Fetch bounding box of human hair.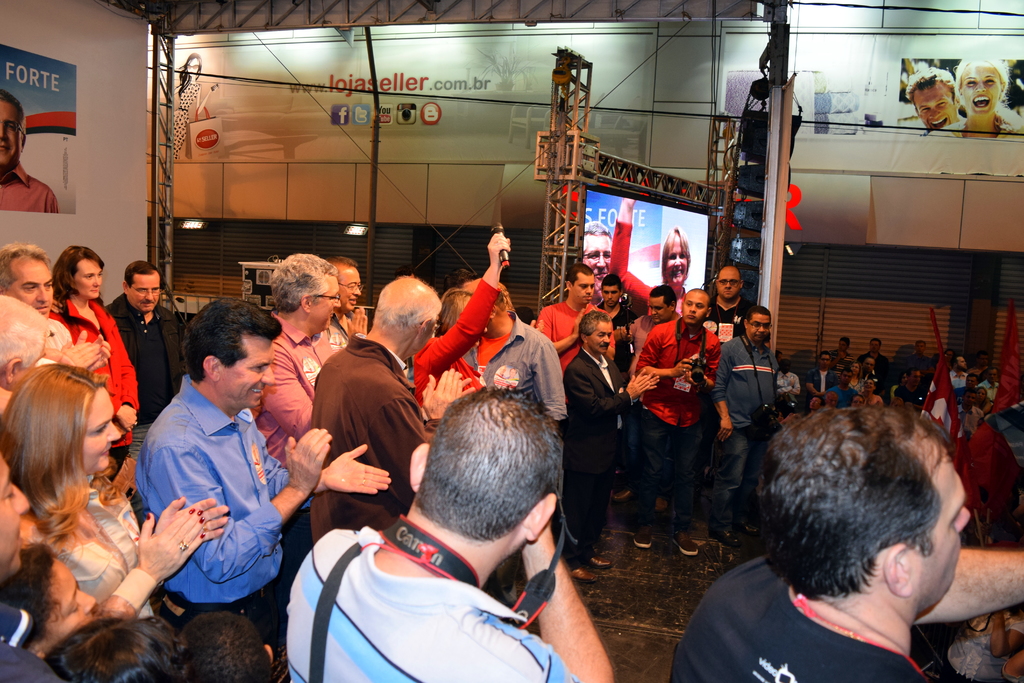
Bbox: 173 52 202 101.
